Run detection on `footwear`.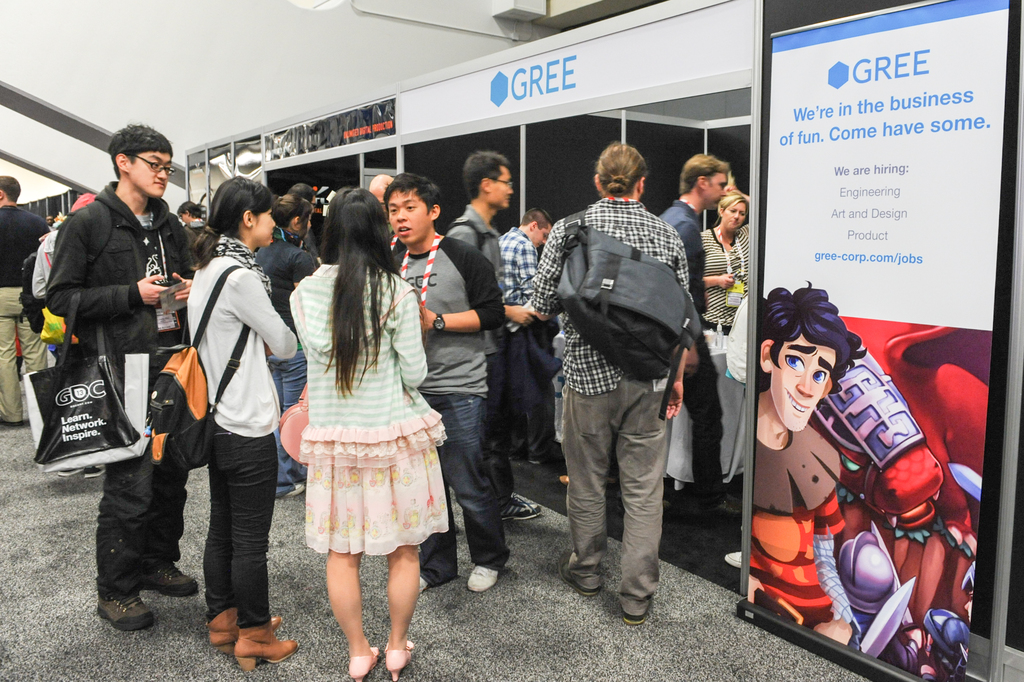
Result: BBox(559, 475, 573, 489).
